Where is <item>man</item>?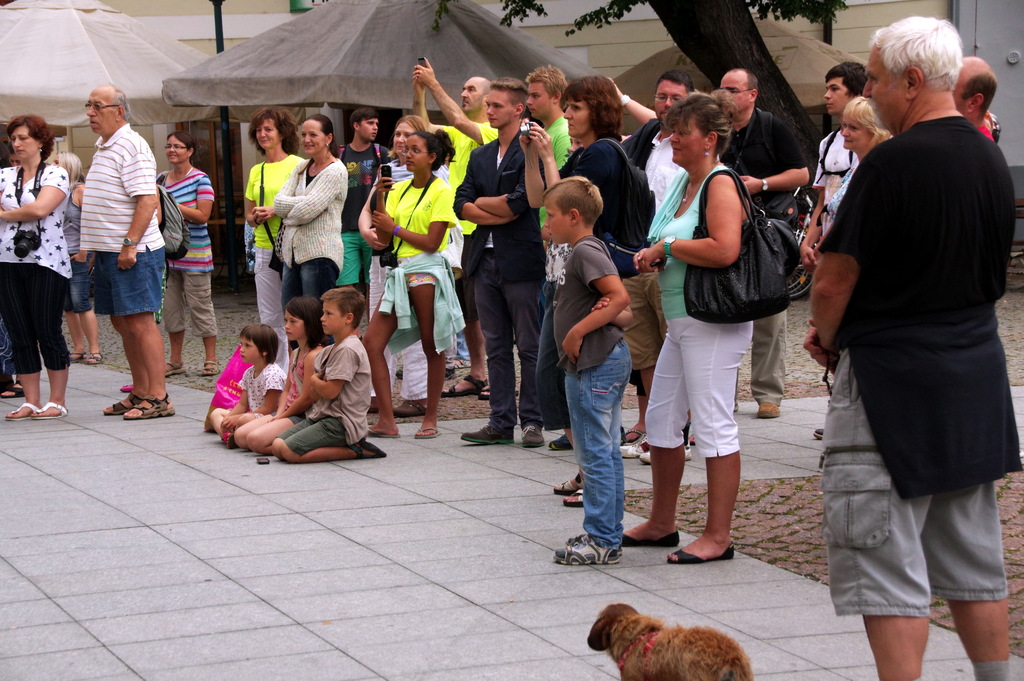
detection(618, 72, 694, 465).
